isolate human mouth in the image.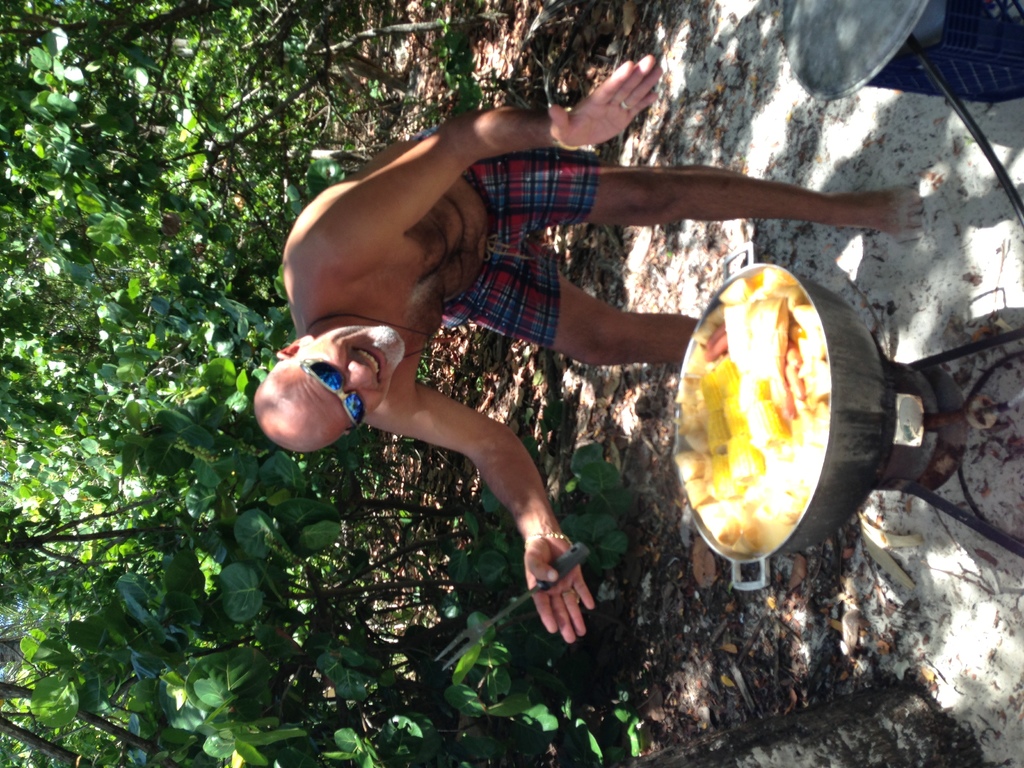
Isolated region: <region>355, 349, 387, 393</region>.
